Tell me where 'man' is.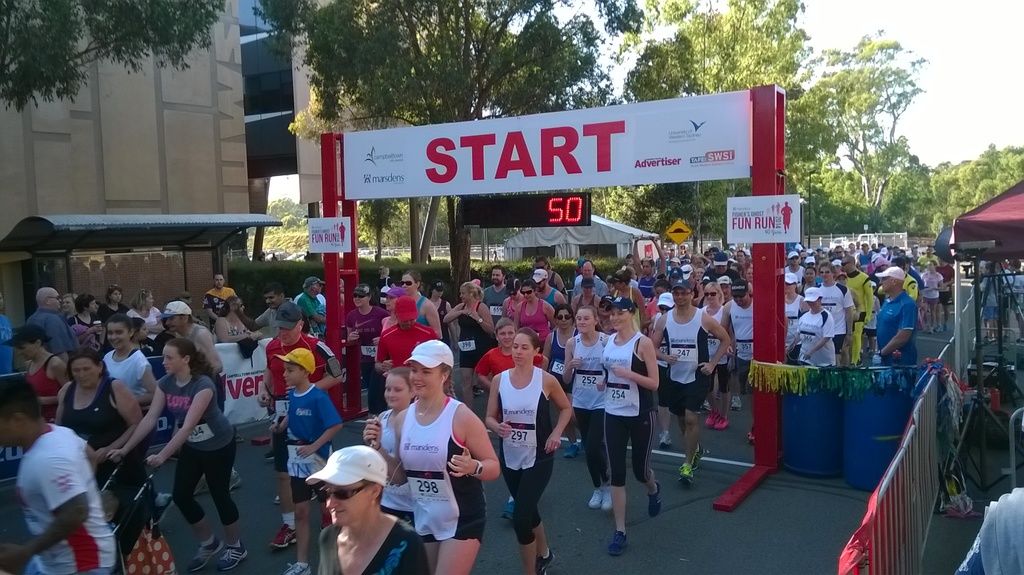
'man' is at Rect(294, 273, 330, 335).
